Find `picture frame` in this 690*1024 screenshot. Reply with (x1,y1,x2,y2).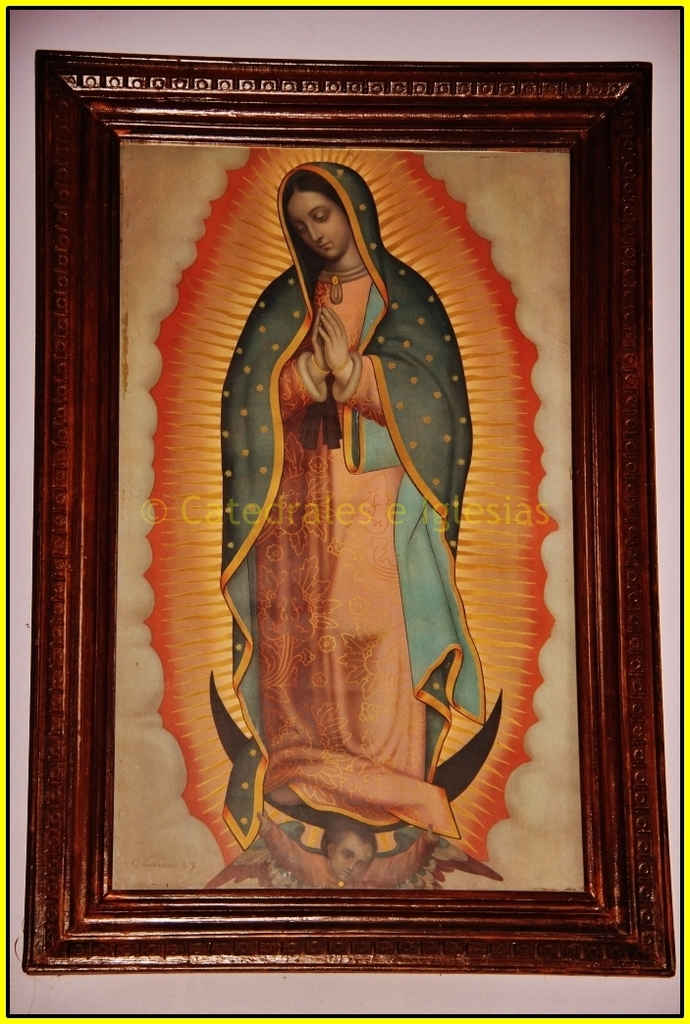
(18,46,677,976).
